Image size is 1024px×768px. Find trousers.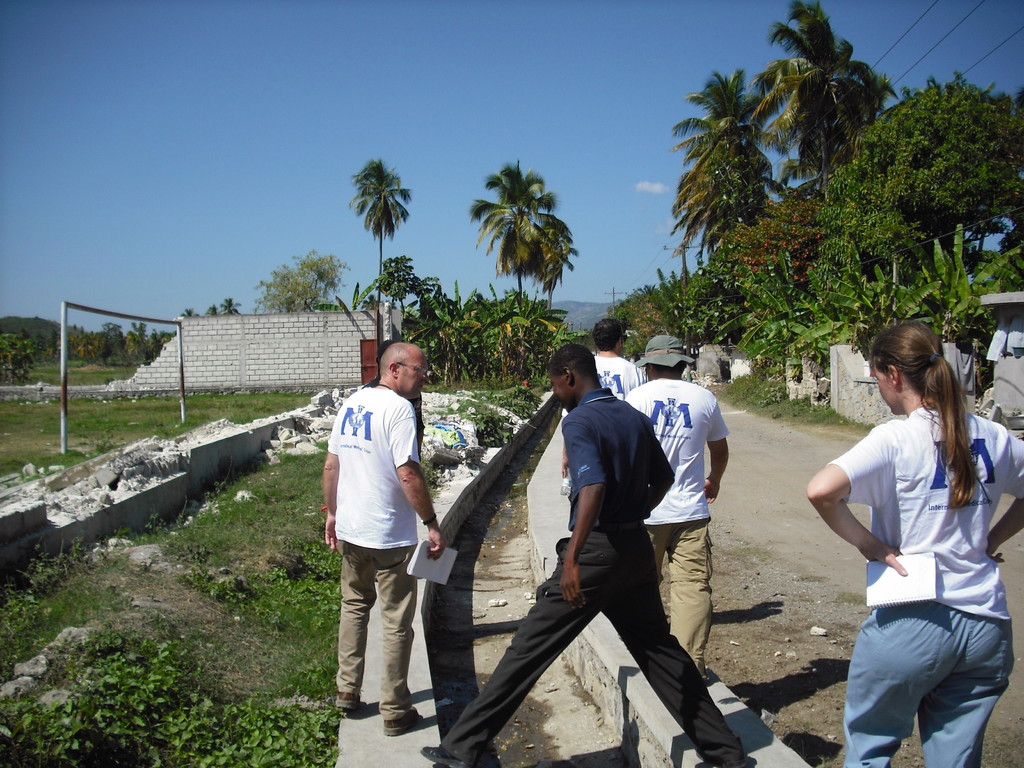
337 537 445 723.
